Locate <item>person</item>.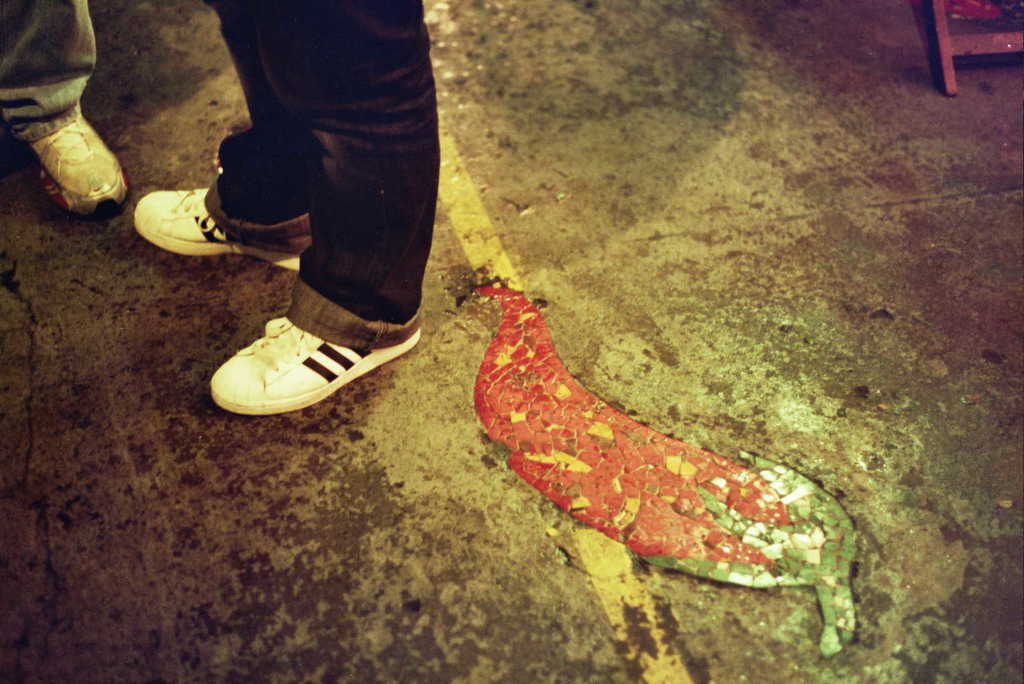
Bounding box: 0, 0, 126, 217.
